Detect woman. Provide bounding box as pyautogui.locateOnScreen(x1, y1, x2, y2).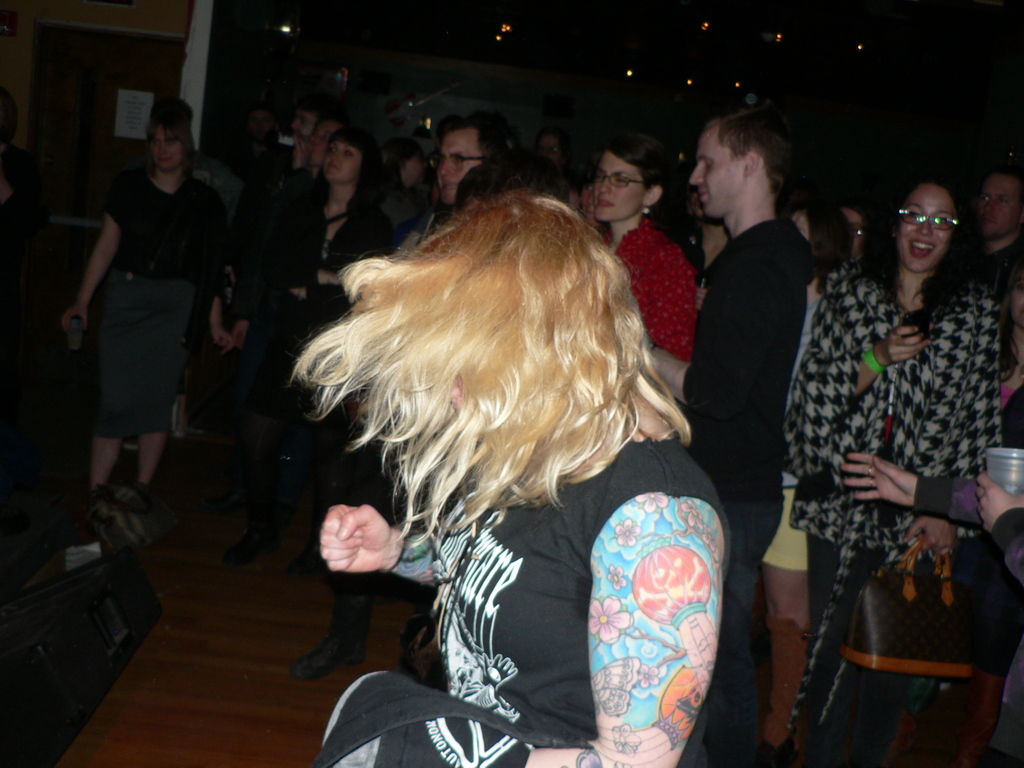
pyautogui.locateOnScreen(378, 138, 428, 234).
